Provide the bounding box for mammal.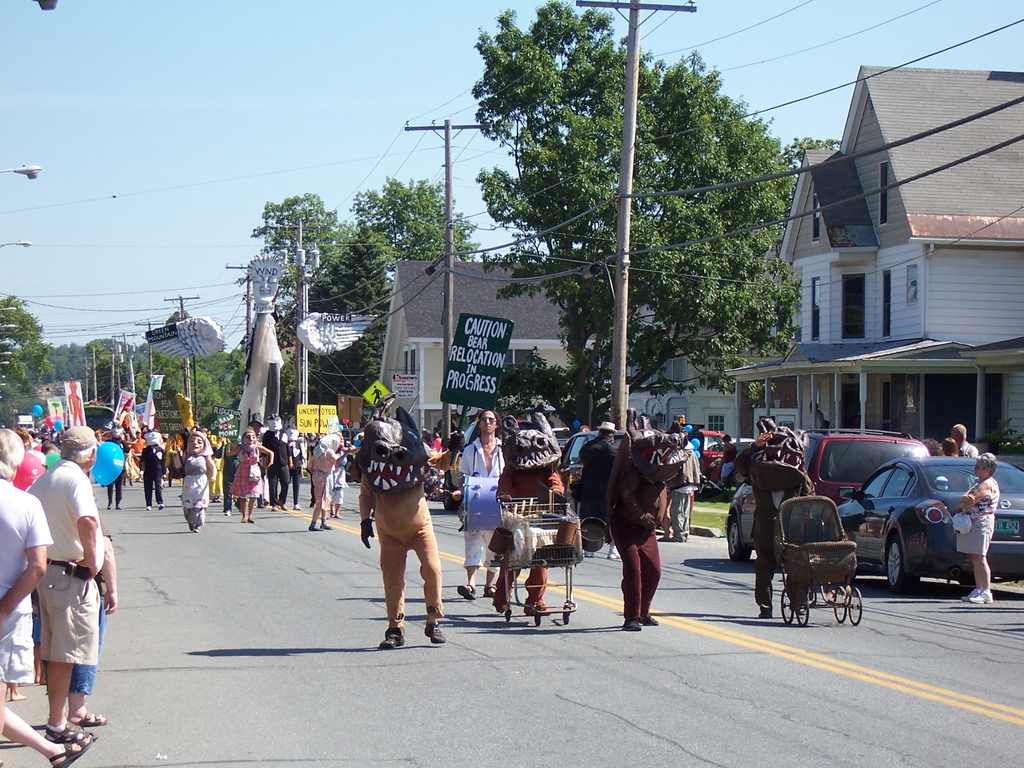
[x1=664, y1=443, x2=701, y2=542].
